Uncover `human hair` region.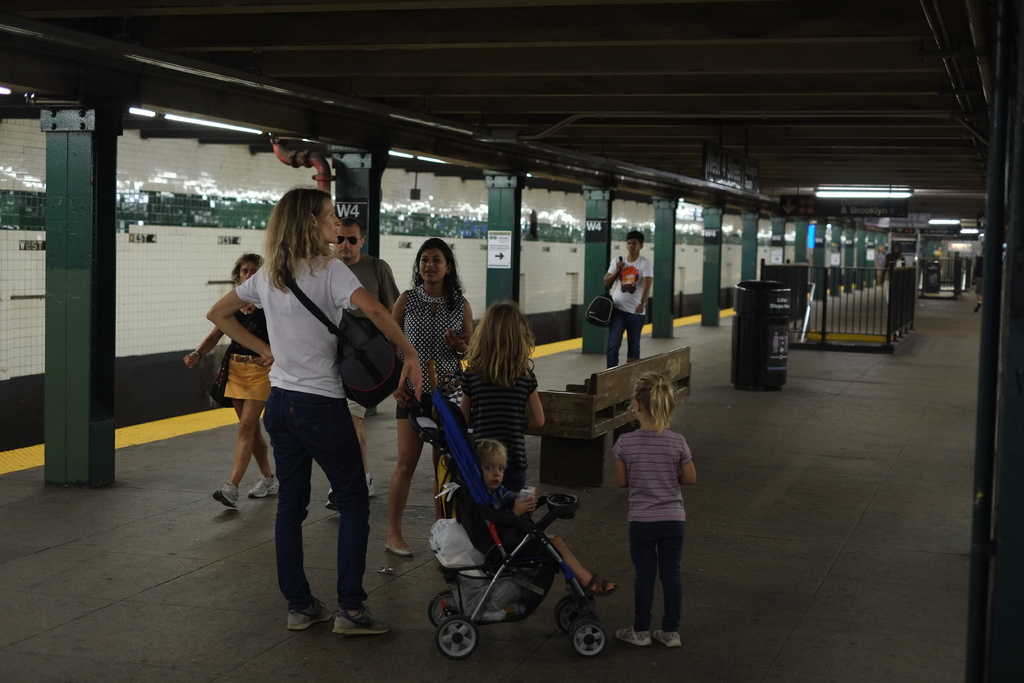
Uncovered: [340, 217, 366, 244].
